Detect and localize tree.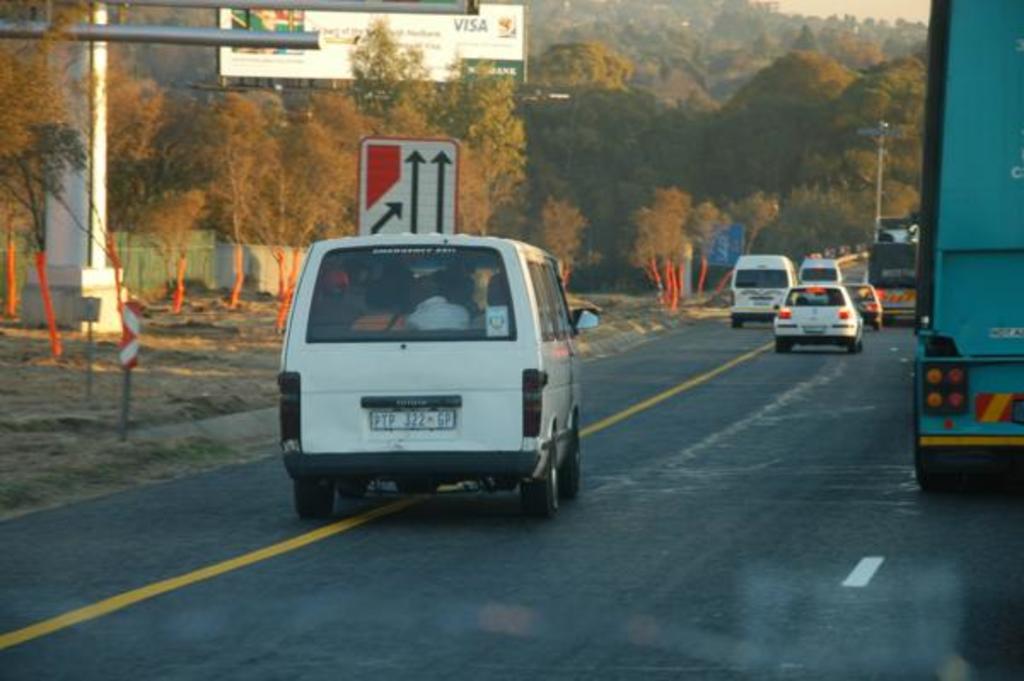
Localized at left=317, top=19, right=454, bottom=113.
